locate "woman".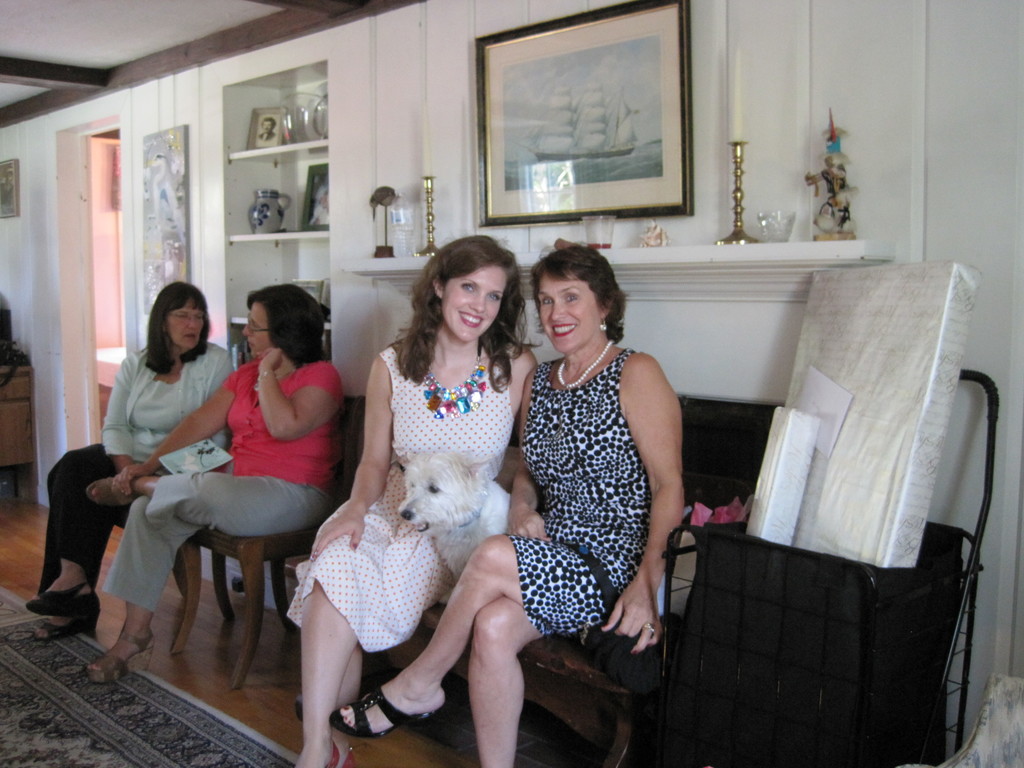
Bounding box: Rect(330, 236, 689, 767).
